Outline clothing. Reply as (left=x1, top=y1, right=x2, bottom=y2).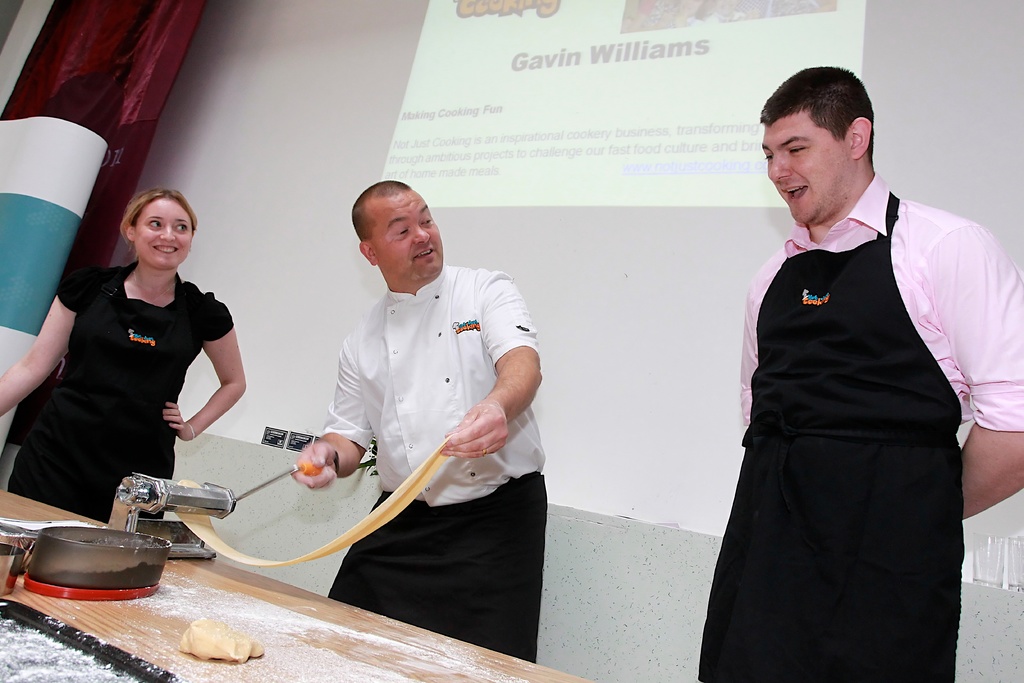
(left=689, top=161, right=1023, bottom=682).
